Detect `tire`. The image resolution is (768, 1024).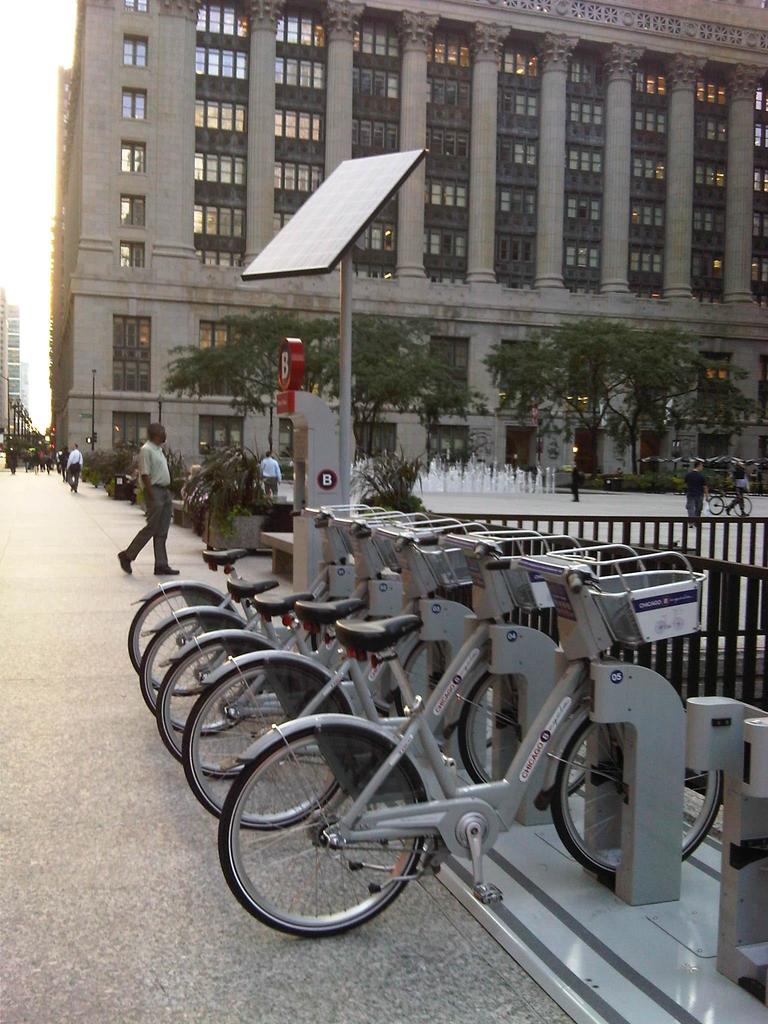
{"left": 458, "top": 666, "right": 591, "bottom": 799}.
